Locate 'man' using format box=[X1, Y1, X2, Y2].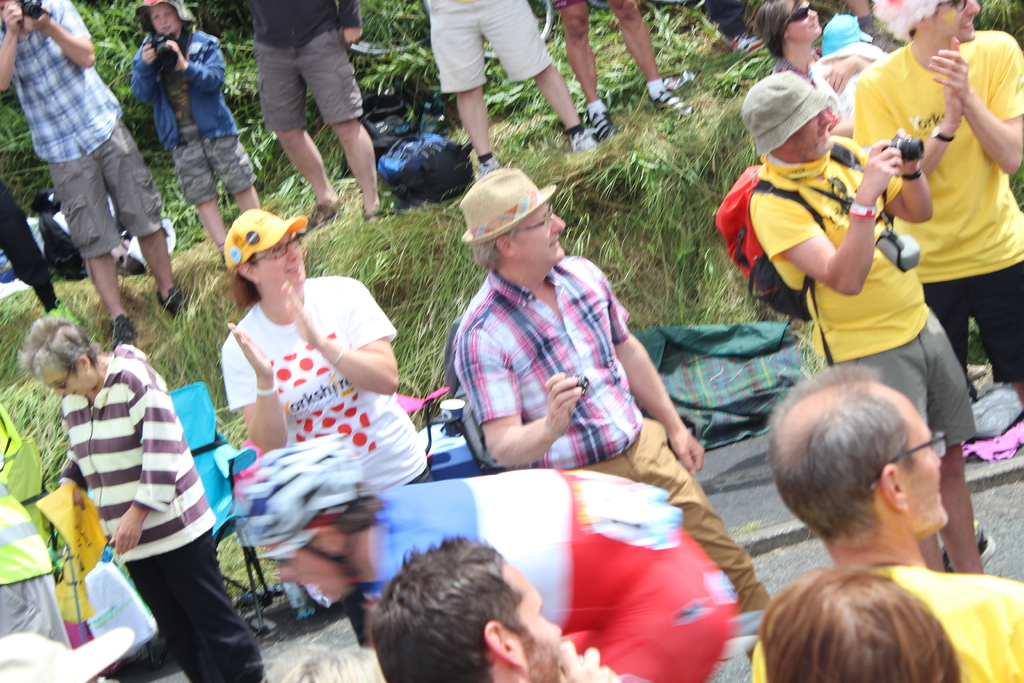
box=[452, 164, 780, 614].
